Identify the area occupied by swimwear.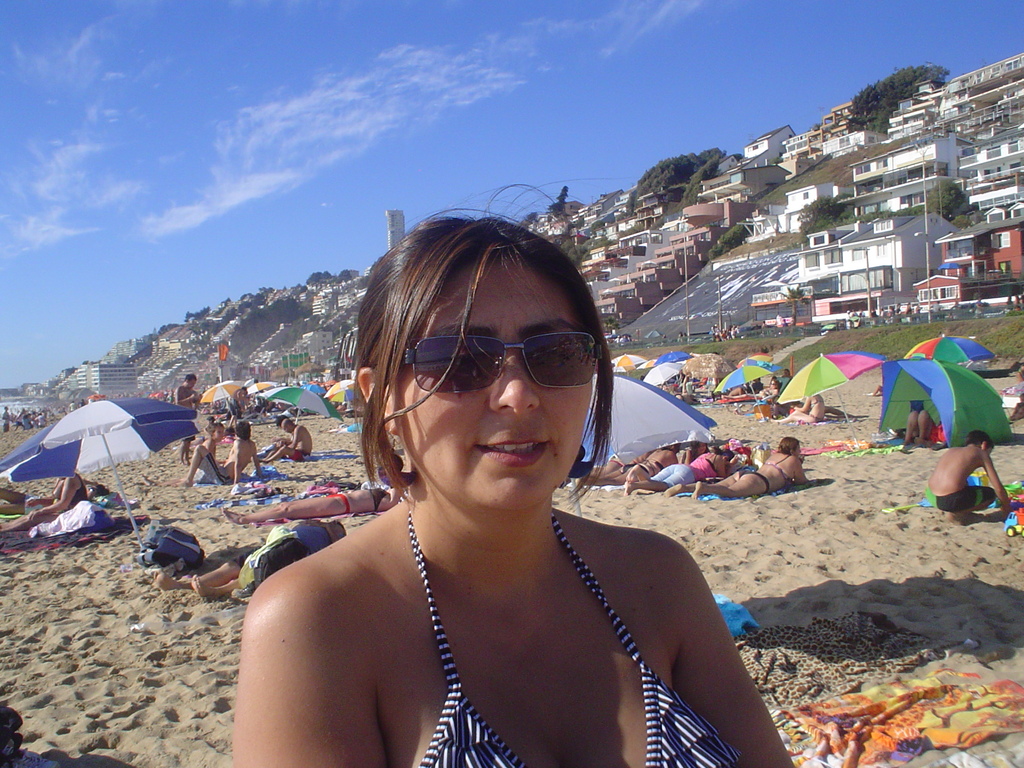
Area: pyautogui.locateOnScreen(367, 486, 386, 516).
